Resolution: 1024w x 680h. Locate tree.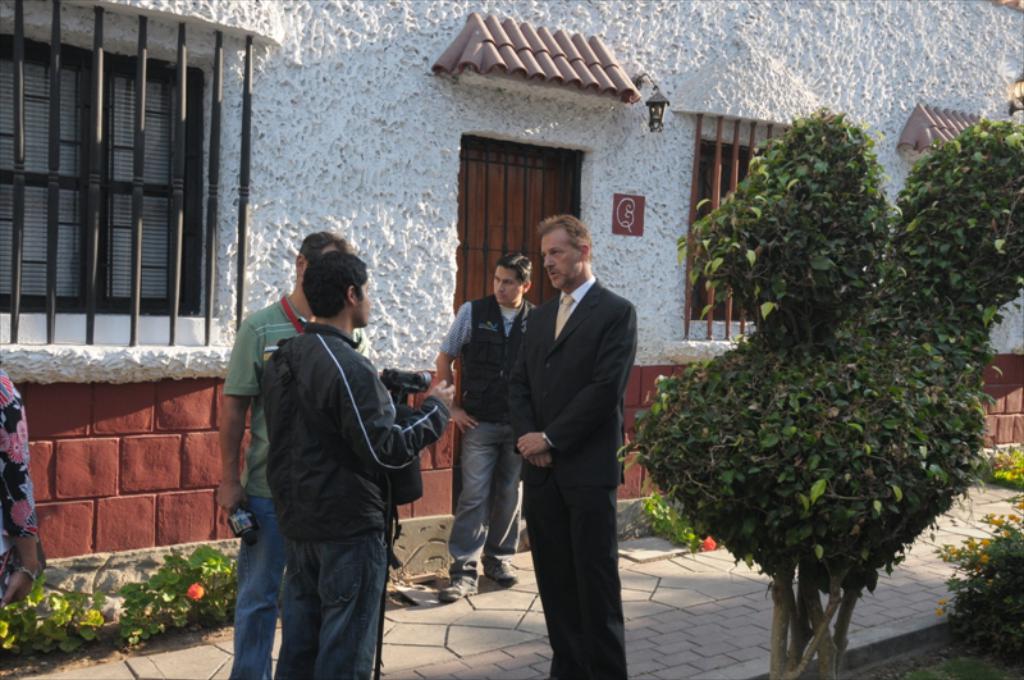
[x1=616, y1=114, x2=1023, y2=679].
